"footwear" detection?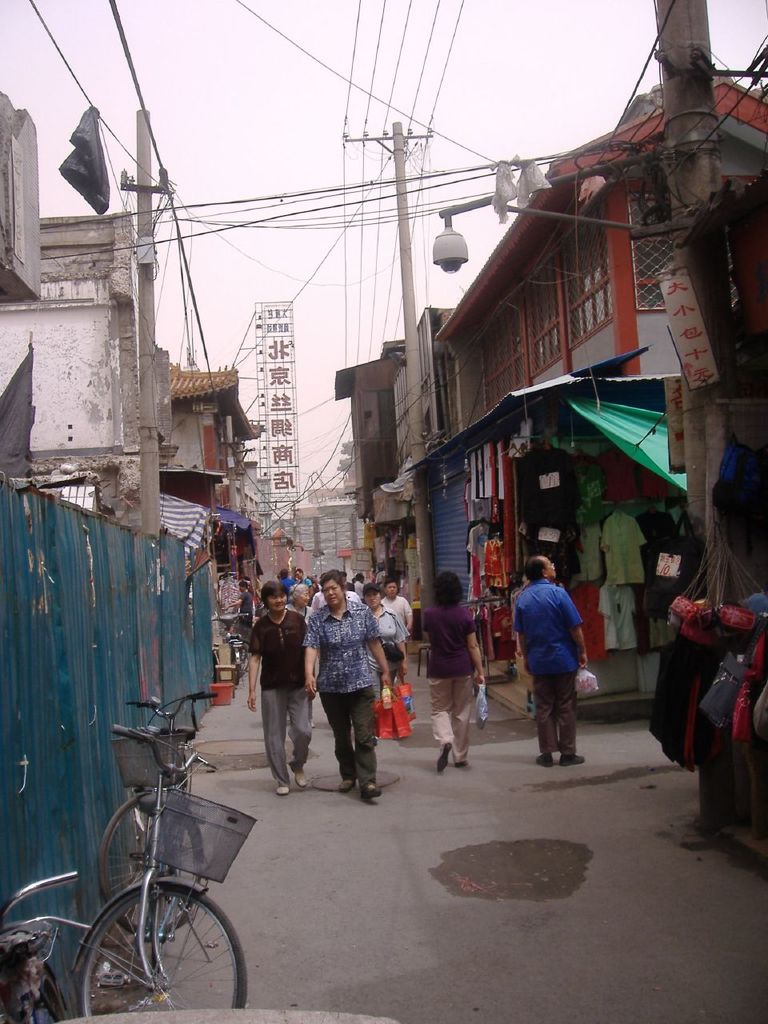
left=293, top=762, right=306, bottom=790
